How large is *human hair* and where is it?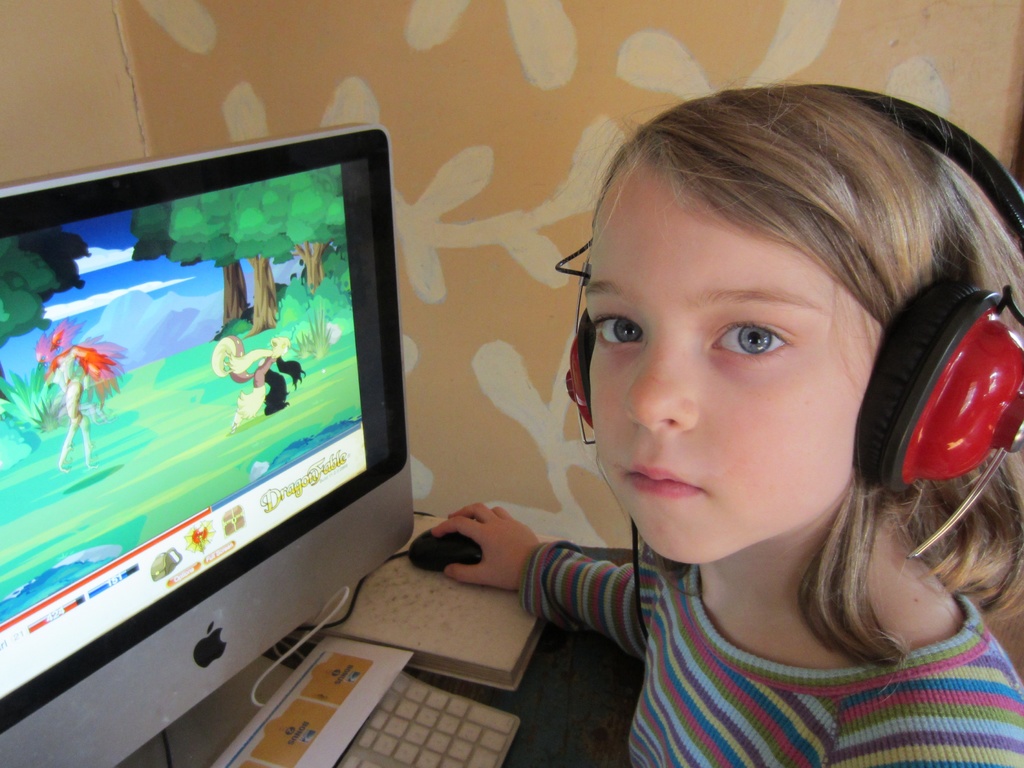
Bounding box: bbox=[568, 81, 1023, 675].
